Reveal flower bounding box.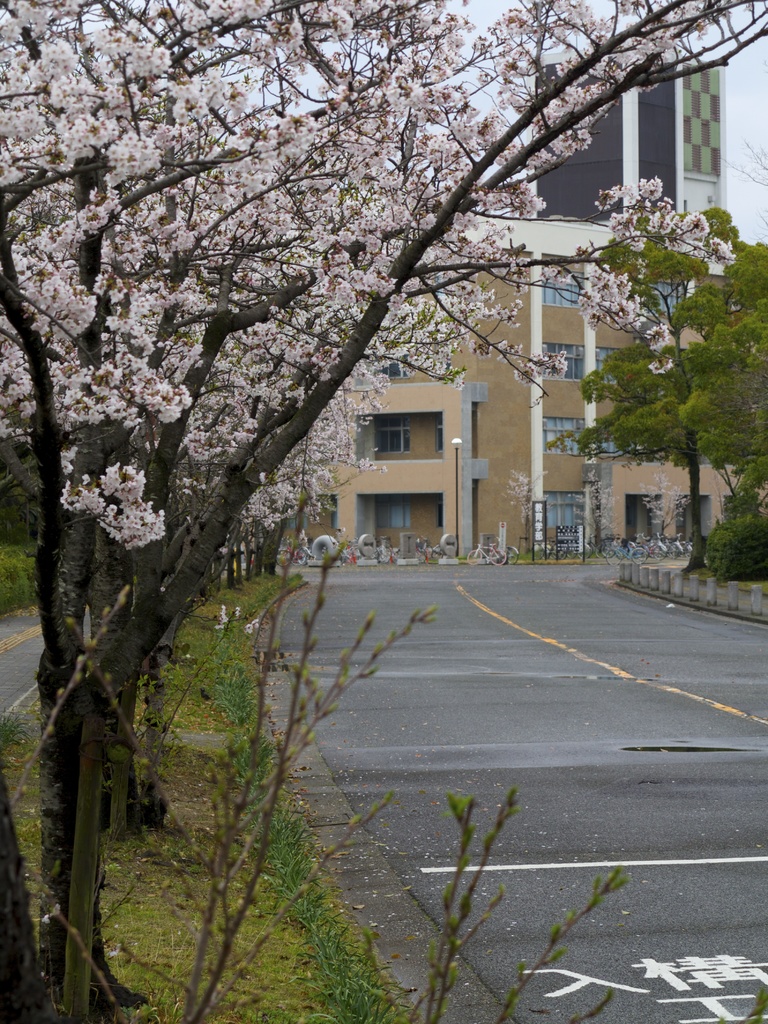
Revealed: locate(159, 406, 179, 424).
